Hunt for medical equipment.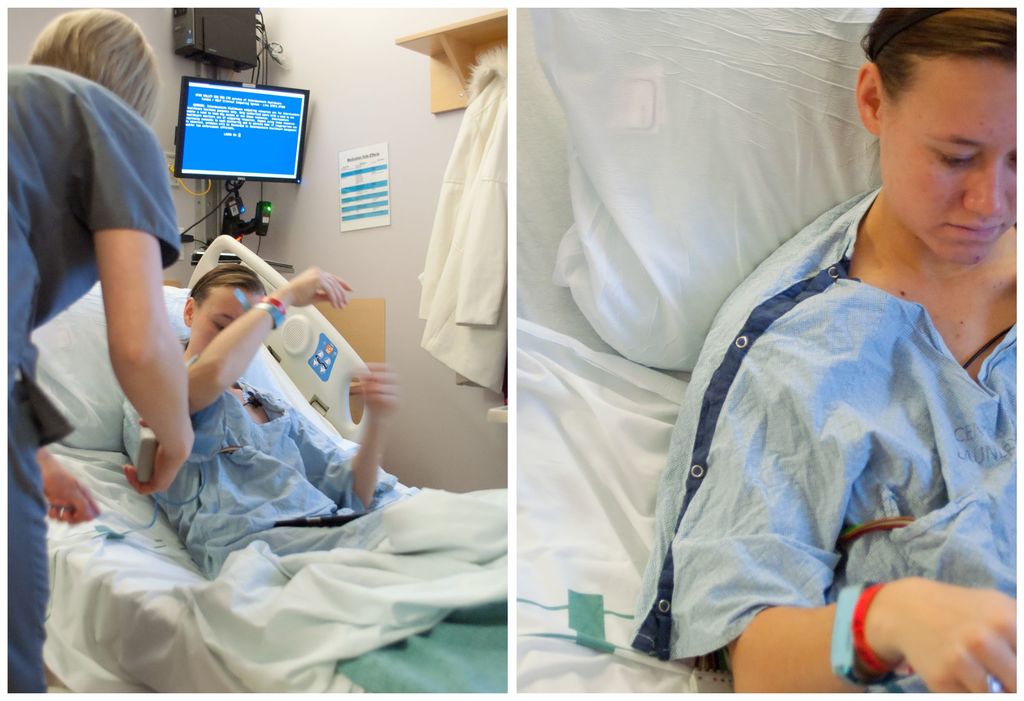
Hunted down at (left=42, top=0, right=513, bottom=700).
